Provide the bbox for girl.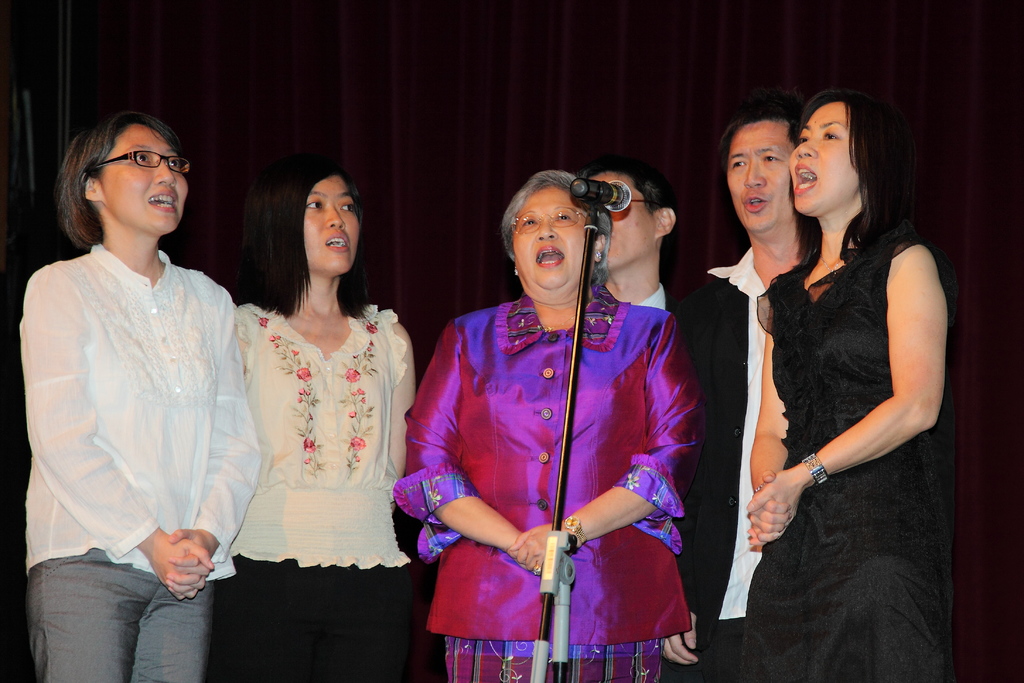
(13,105,268,682).
